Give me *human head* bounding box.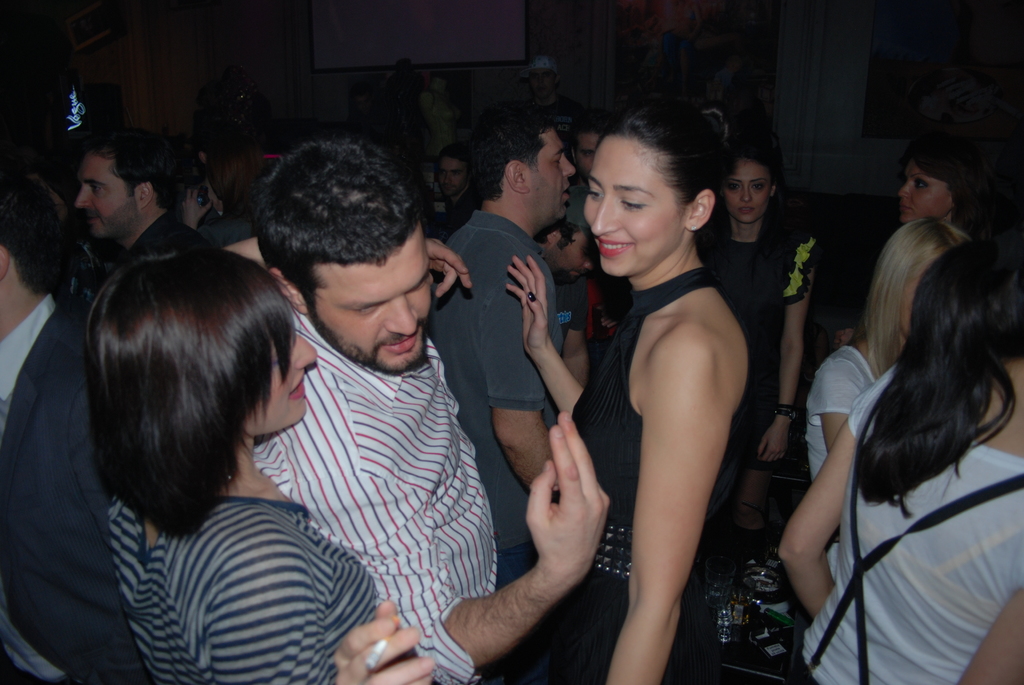
select_region(0, 169, 61, 331).
